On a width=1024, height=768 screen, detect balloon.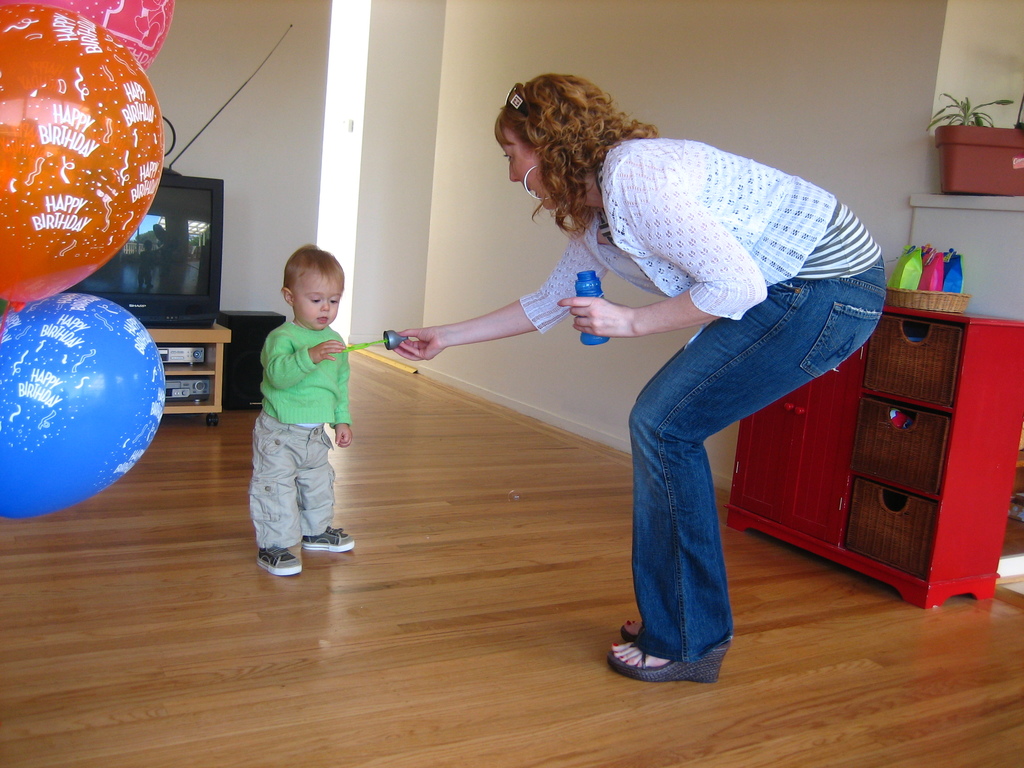
bbox=[0, 291, 167, 518].
